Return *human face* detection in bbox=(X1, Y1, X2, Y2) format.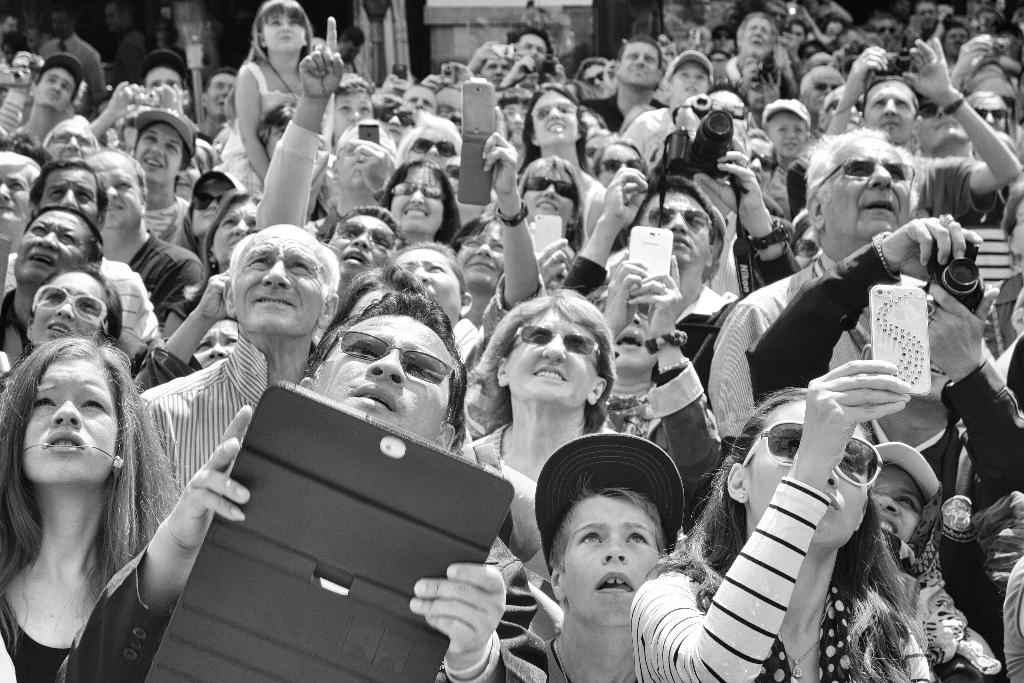
bbox=(319, 314, 451, 441).
